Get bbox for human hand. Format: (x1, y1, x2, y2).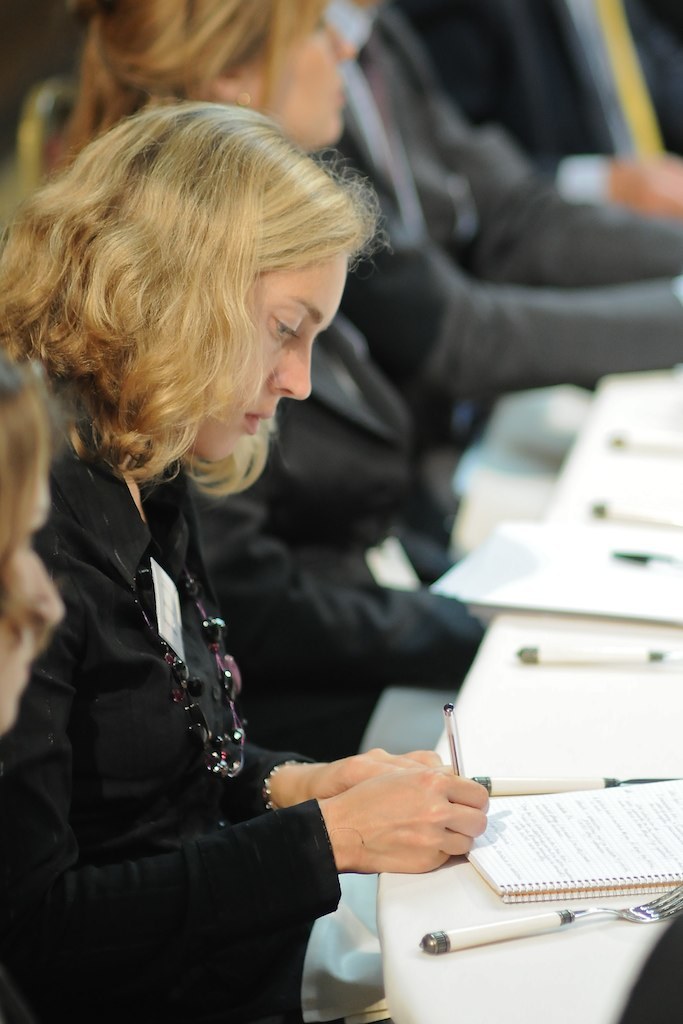
(292, 749, 512, 882).
